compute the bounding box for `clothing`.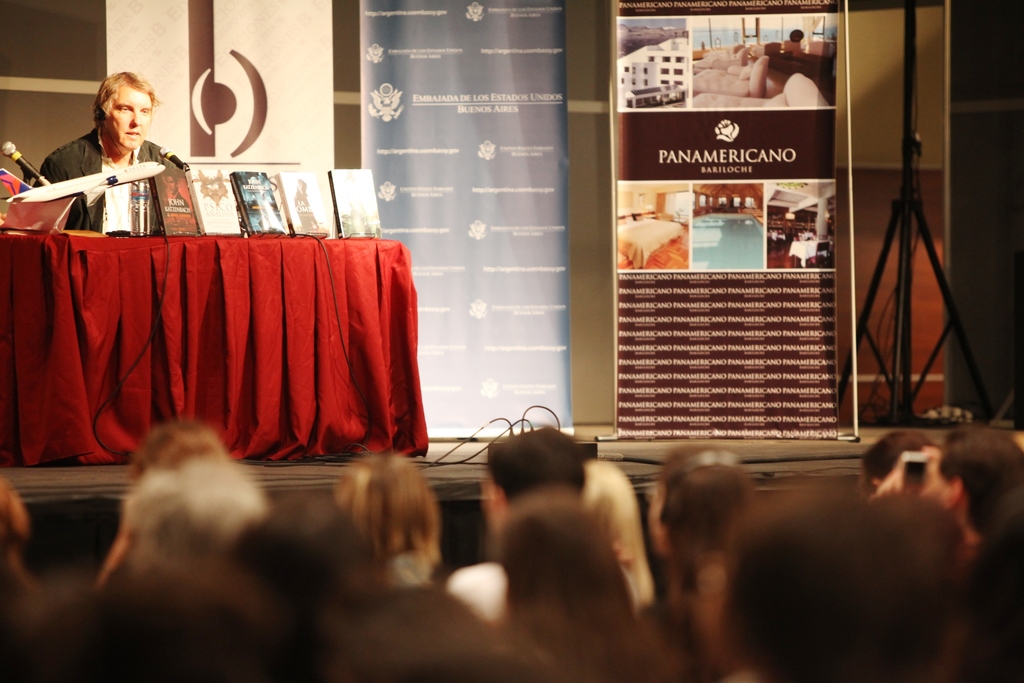
[x1=1, y1=233, x2=439, y2=465].
